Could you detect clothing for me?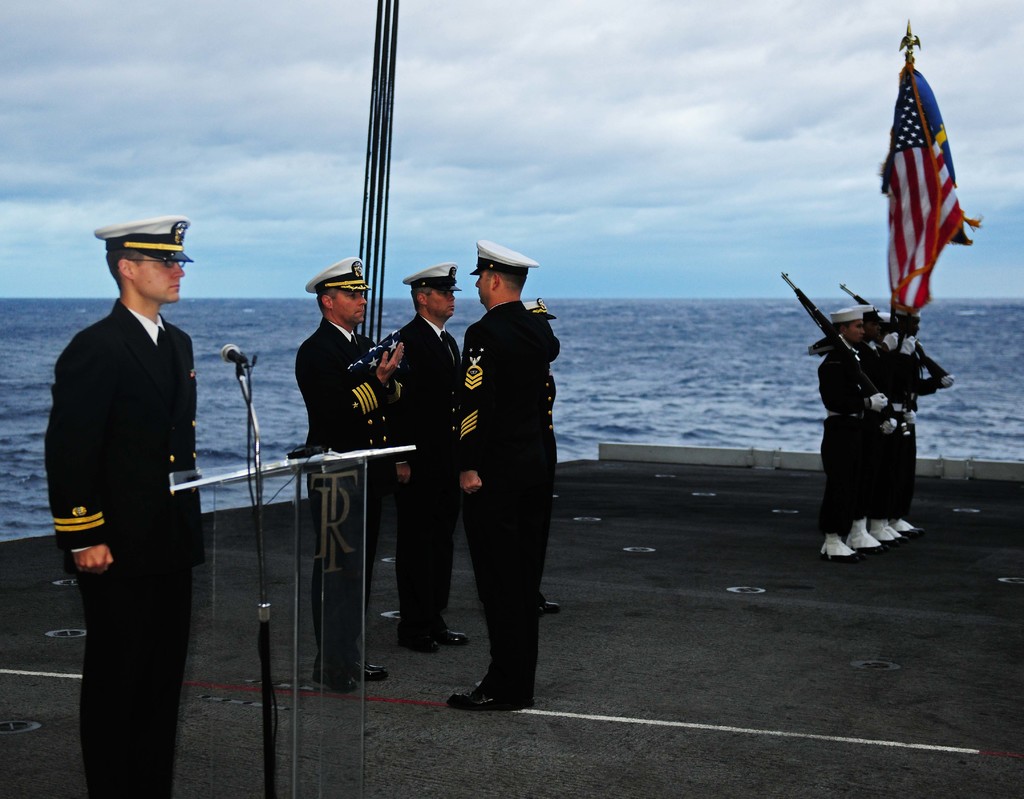
Detection result: (437,231,569,682).
